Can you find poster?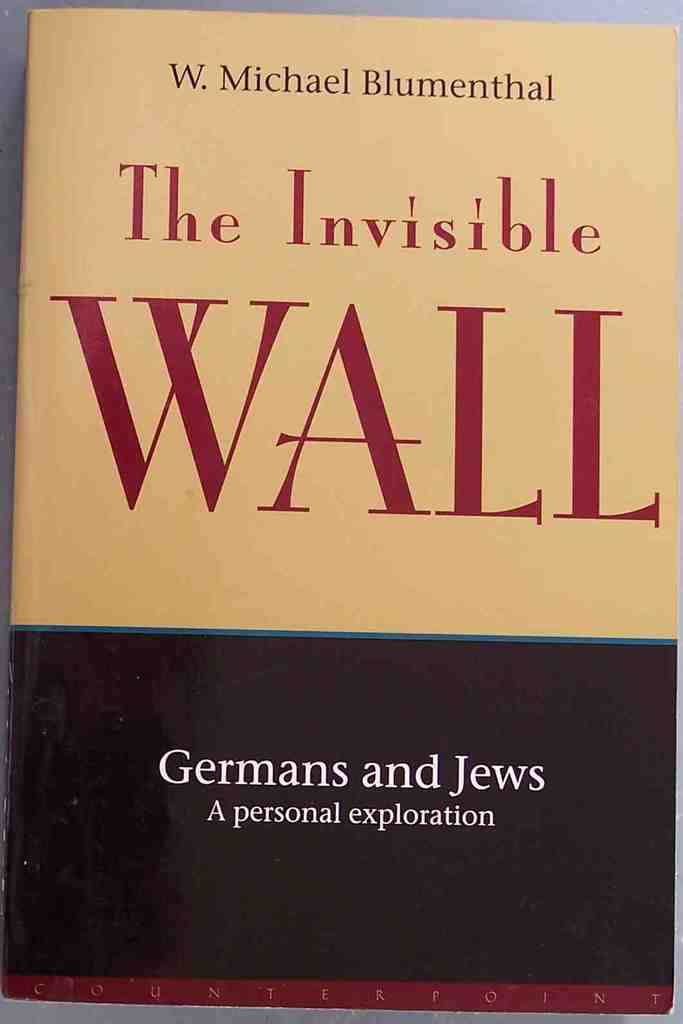
Yes, bounding box: box=[0, 0, 682, 1023].
